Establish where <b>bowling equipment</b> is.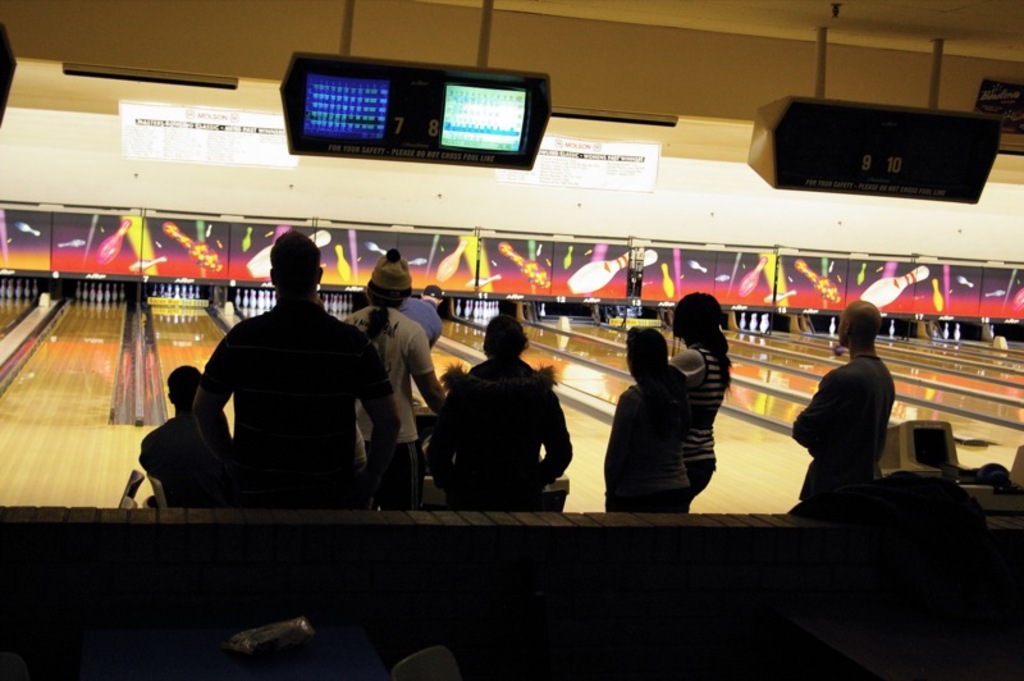
Established at box(201, 225, 215, 242).
